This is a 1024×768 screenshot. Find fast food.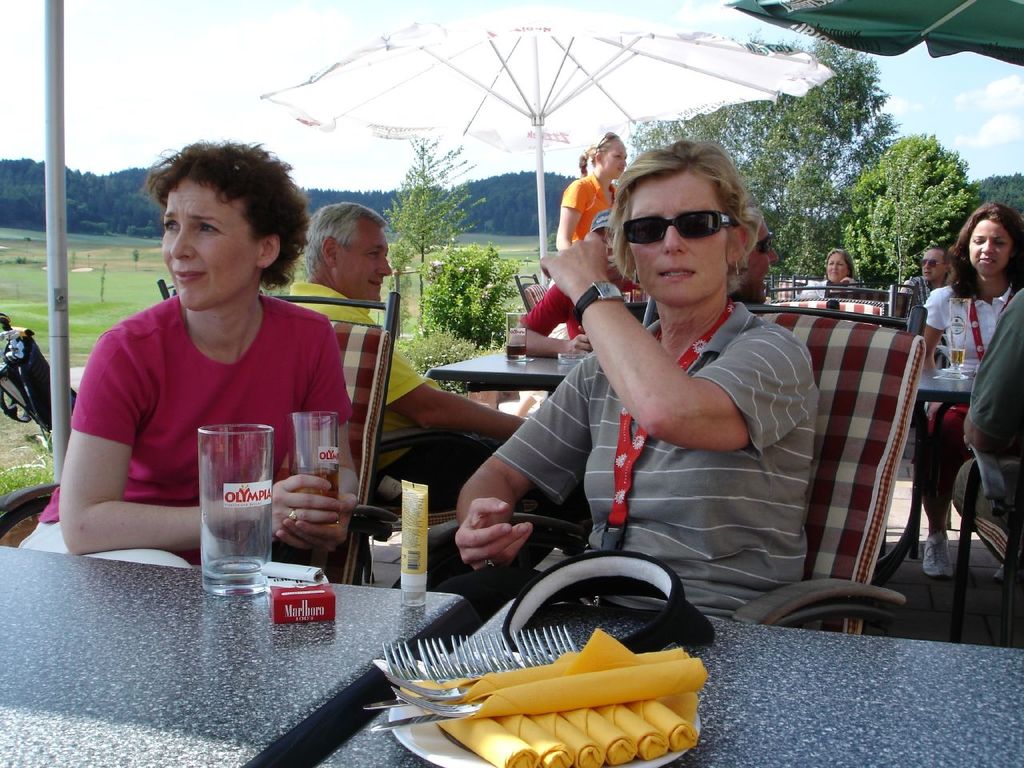
Bounding box: {"left": 383, "top": 652, "right": 718, "bottom": 754}.
